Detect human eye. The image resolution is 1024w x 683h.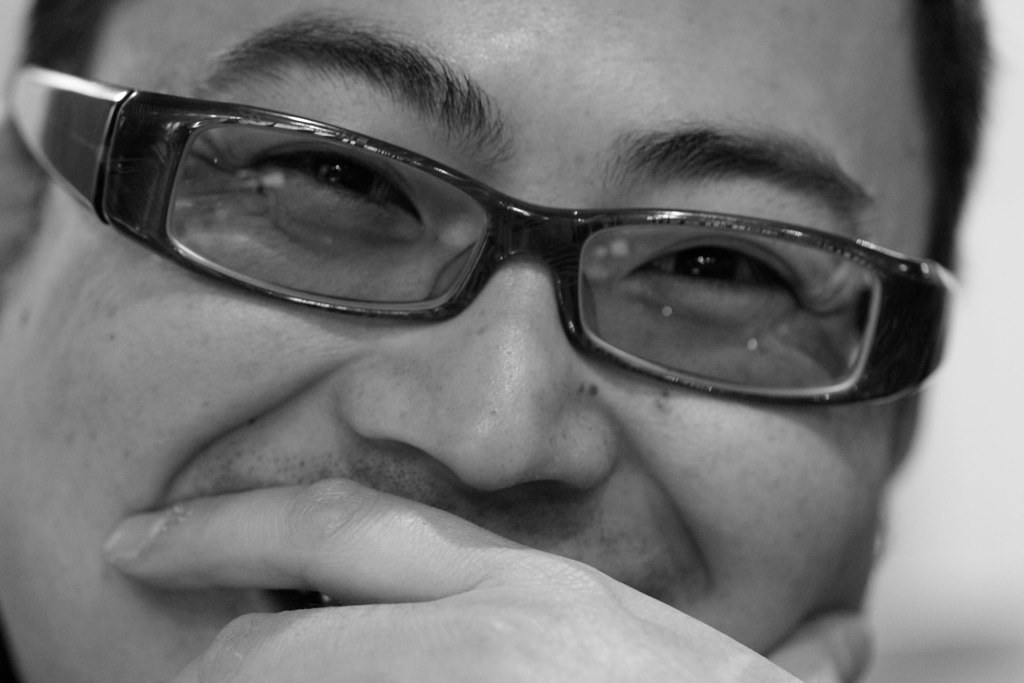
crop(247, 135, 422, 245).
